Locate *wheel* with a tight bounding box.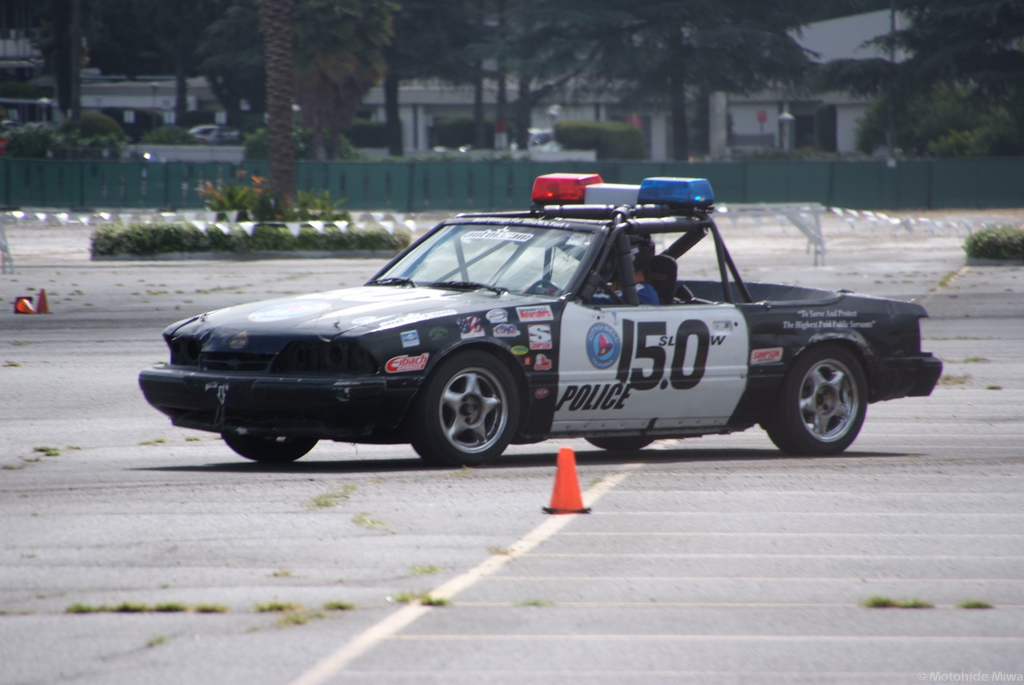
bbox(771, 346, 867, 448).
